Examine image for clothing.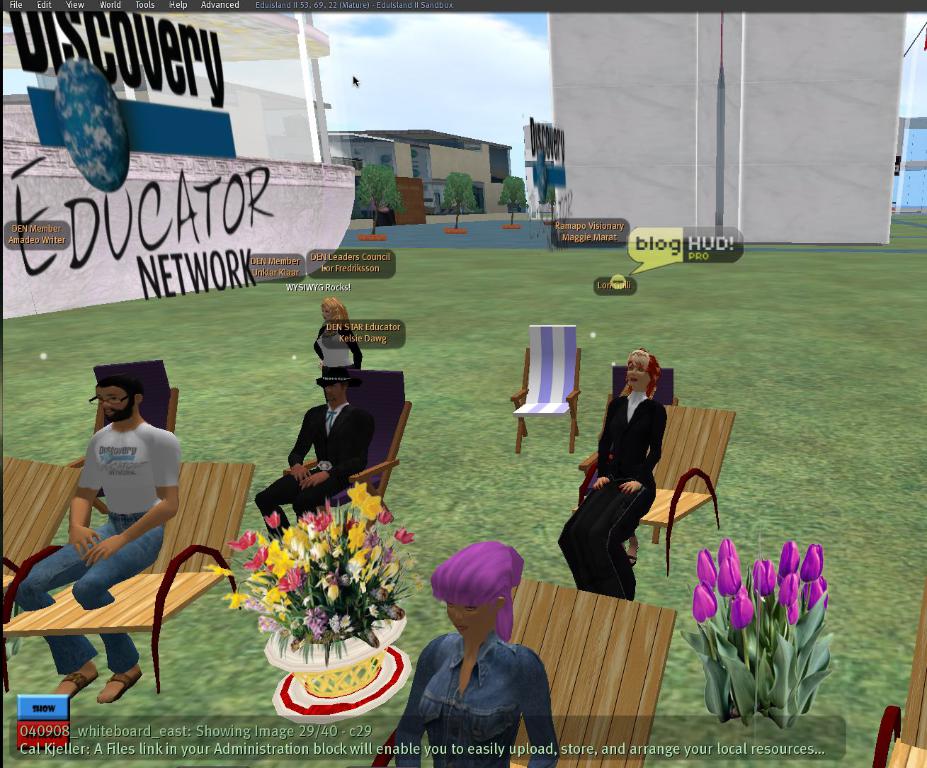
Examination result: BBox(246, 395, 381, 538).
